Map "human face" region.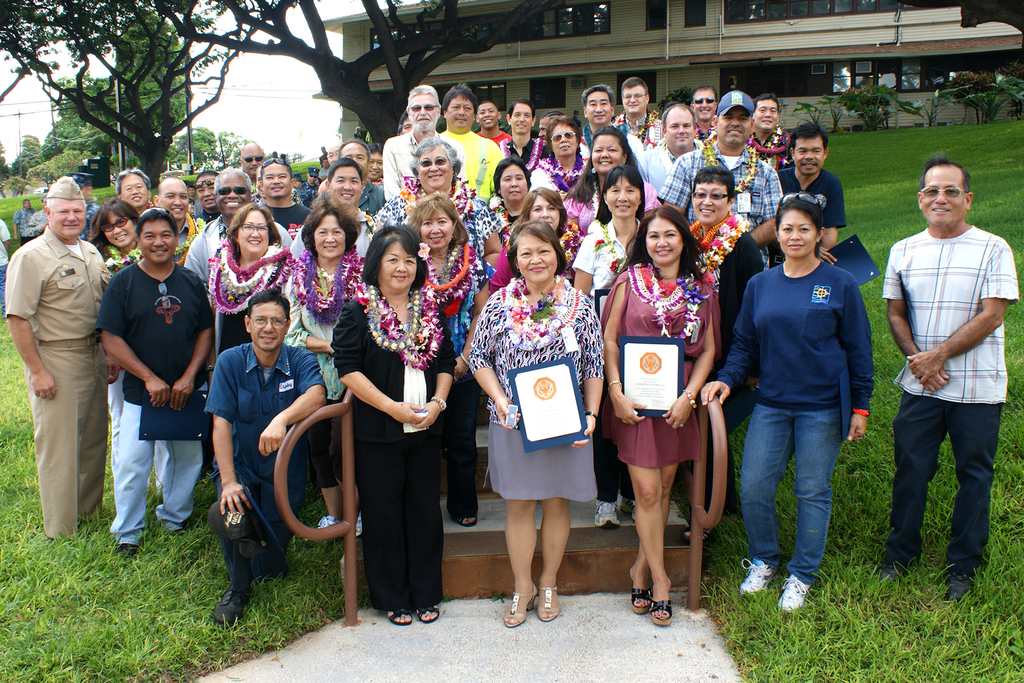
Mapped to left=248, top=302, right=286, bottom=350.
